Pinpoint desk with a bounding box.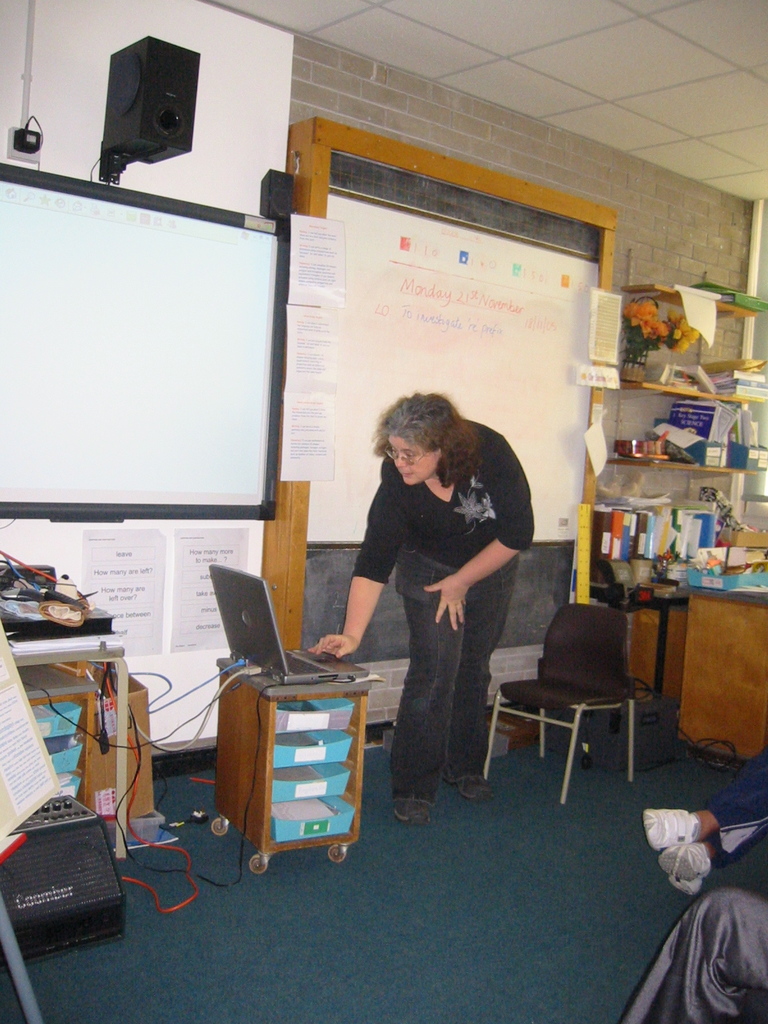
<region>189, 657, 381, 863</region>.
